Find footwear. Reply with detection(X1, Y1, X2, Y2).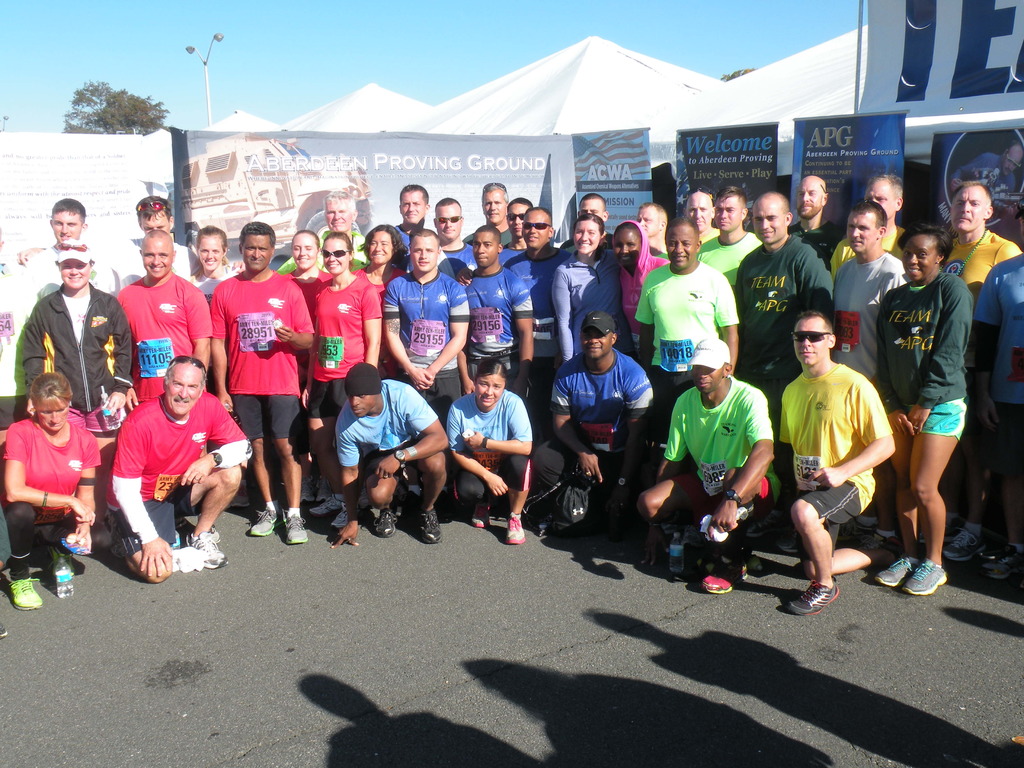
detection(858, 523, 902, 552).
